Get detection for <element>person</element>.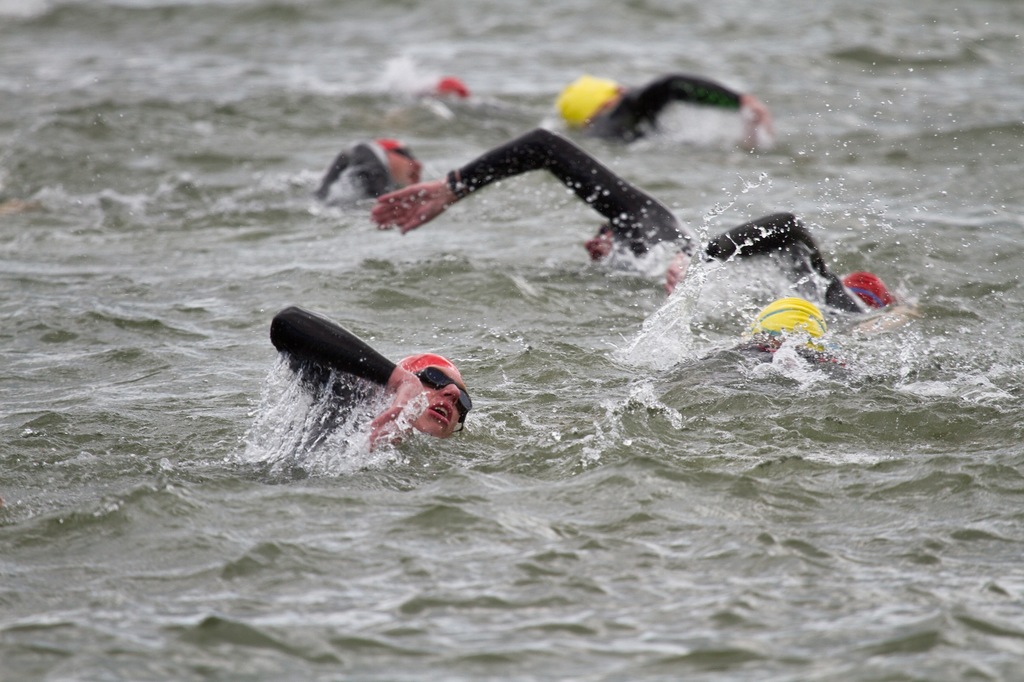
Detection: box=[744, 295, 848, 370].
